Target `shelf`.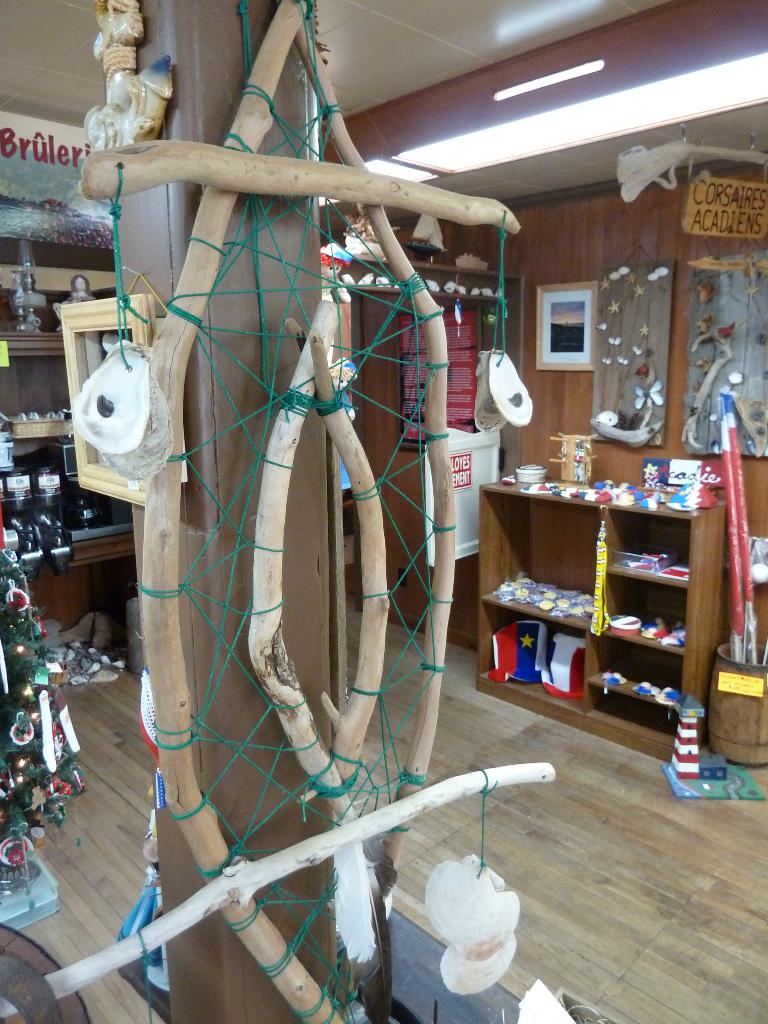
Target region: l=606, t=574, r=690, b=658.
